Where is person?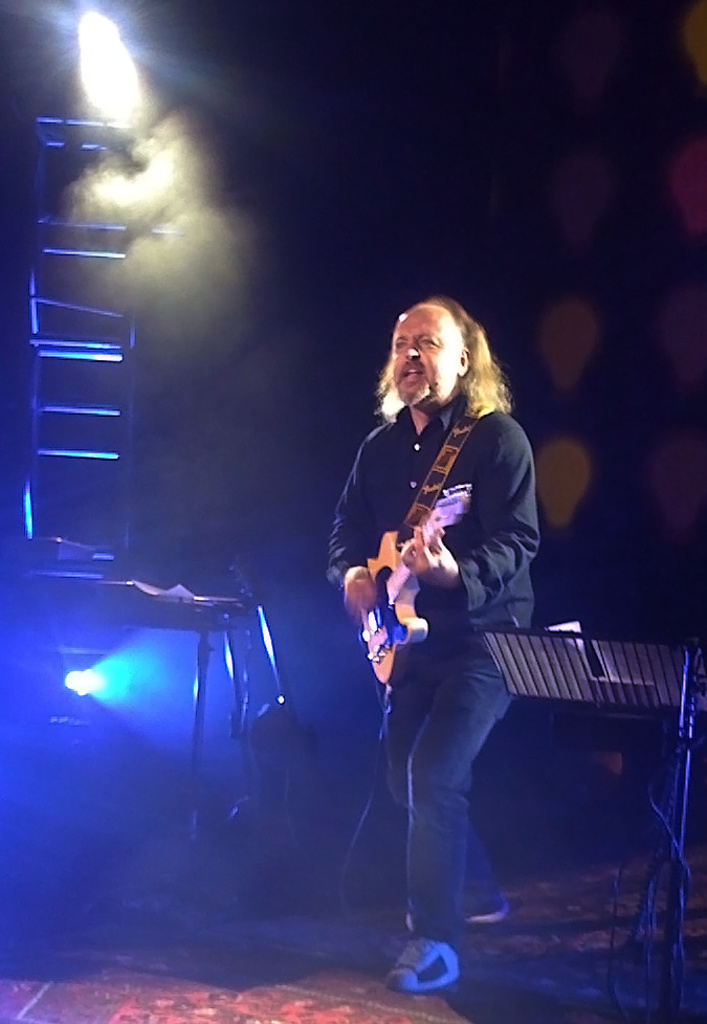
333 275 556 971.
